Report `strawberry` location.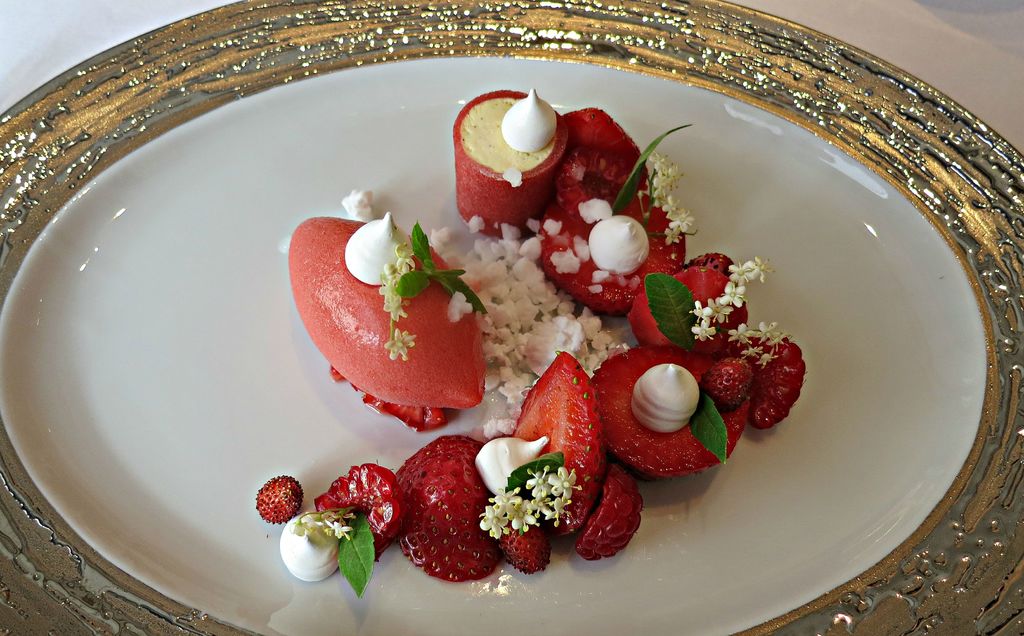
Report: left=556, top=103, right=656, bottom=196.
